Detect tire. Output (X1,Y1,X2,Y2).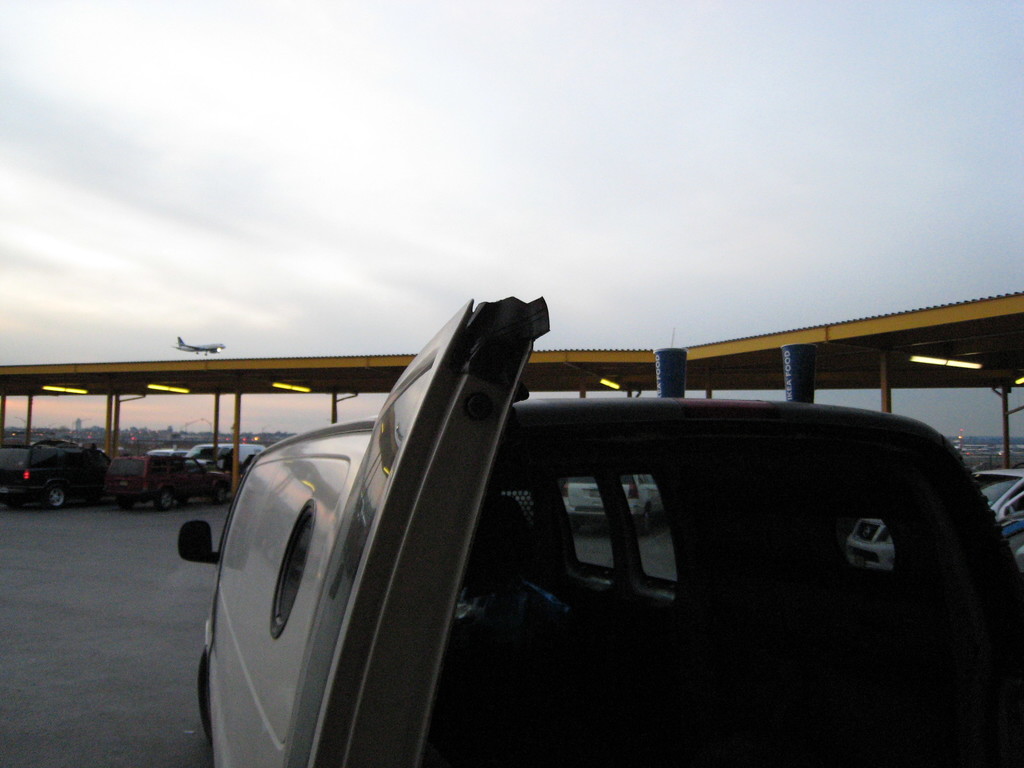
(46,484,66,500).
